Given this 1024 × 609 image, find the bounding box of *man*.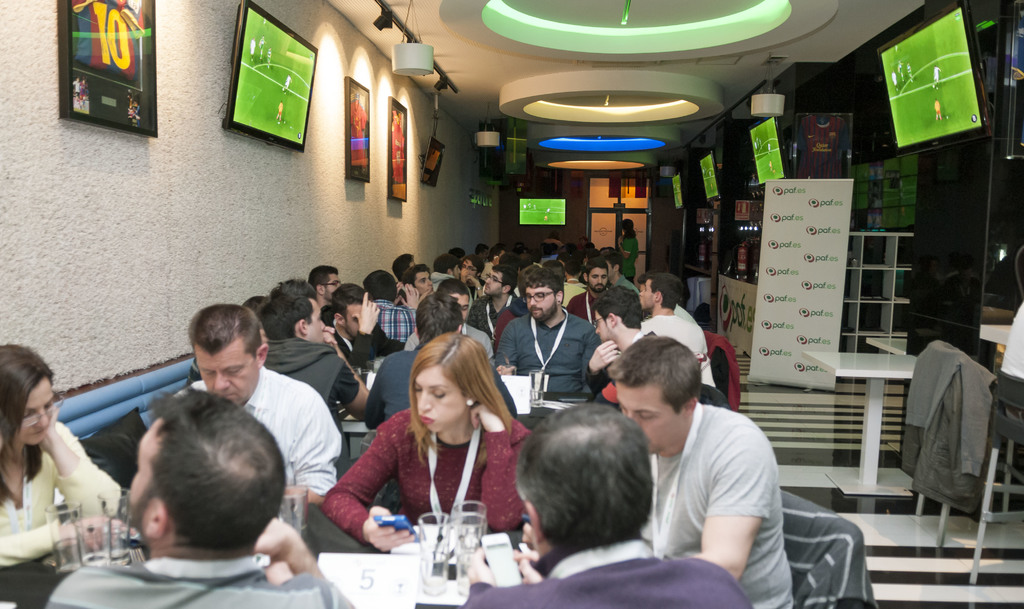
79,81,86,108.
